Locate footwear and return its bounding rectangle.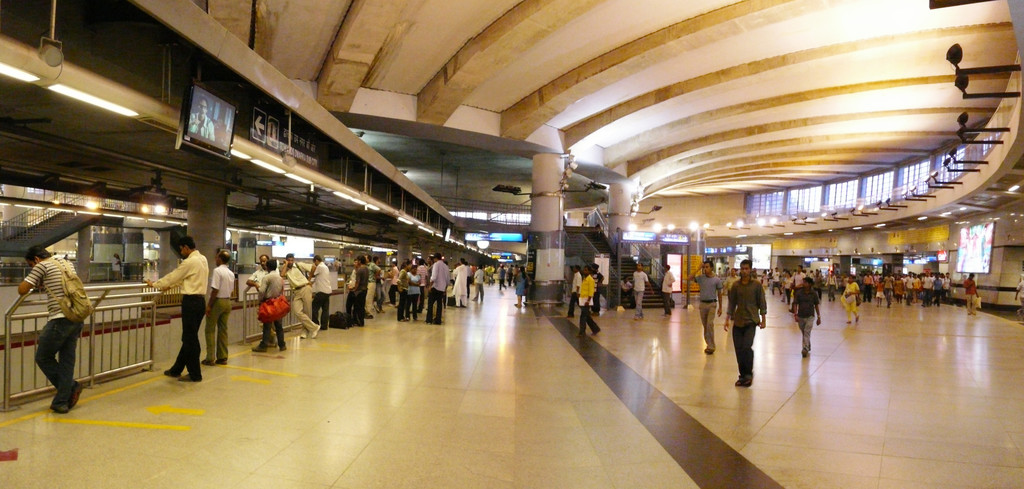
Rect(736, 377, 751, 385).
